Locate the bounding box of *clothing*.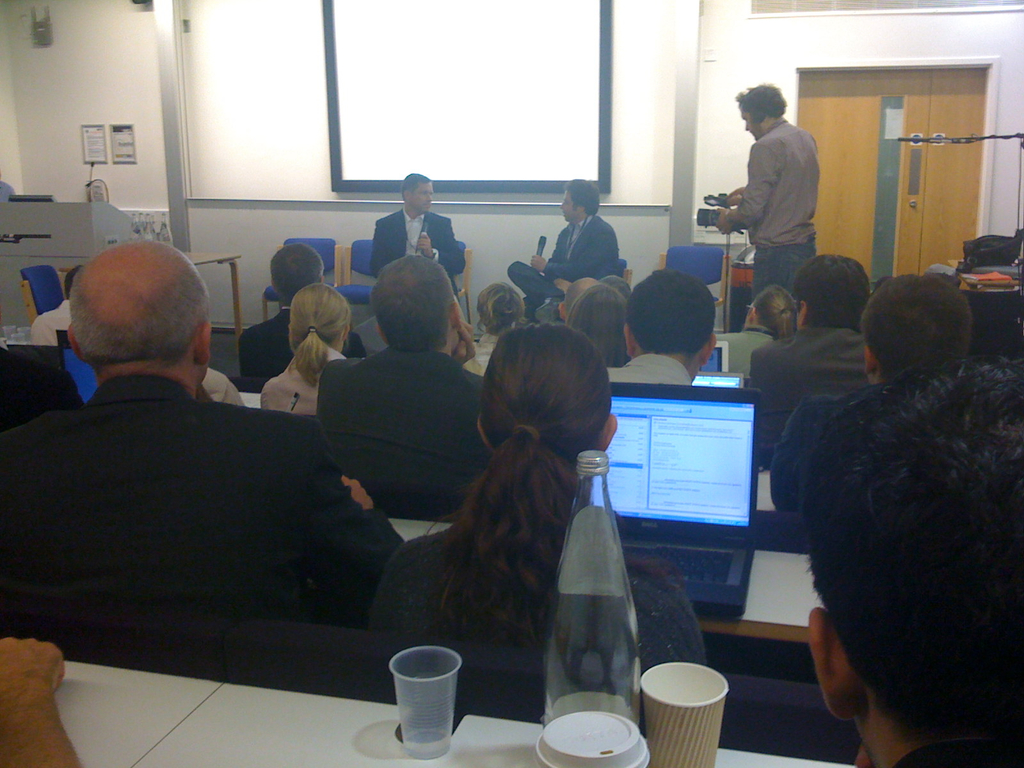
Bounding box: pyautogui.locateOnScreen(365, 524, 710, 723).
